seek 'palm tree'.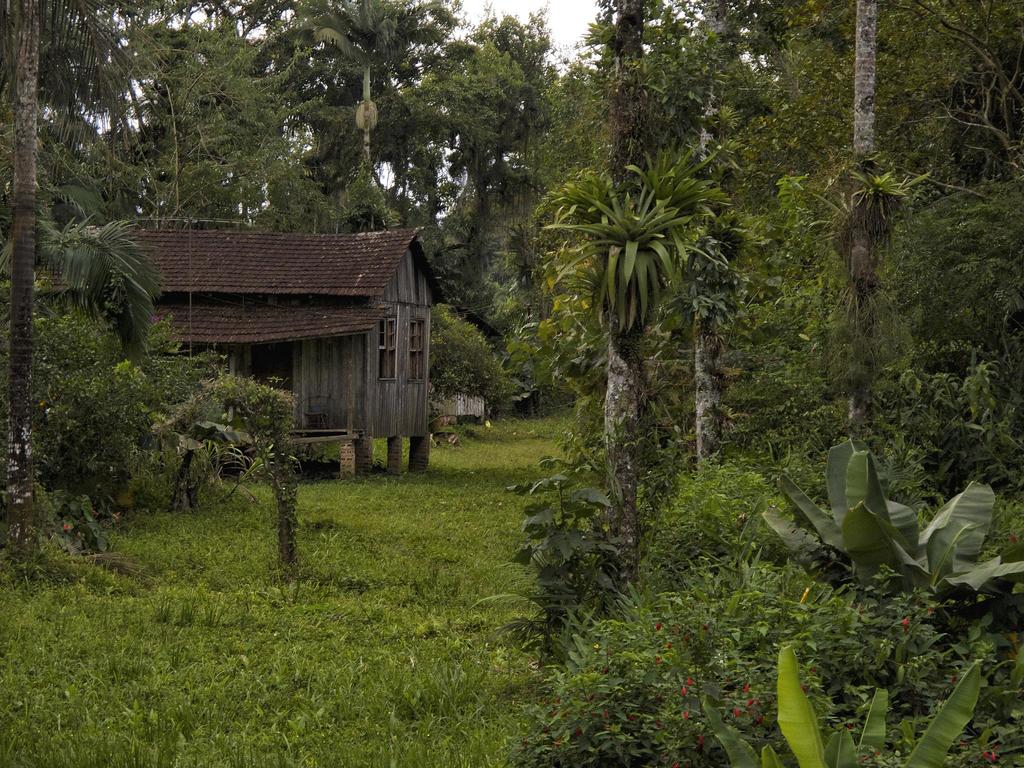
region(368, 105, 444, 219).
